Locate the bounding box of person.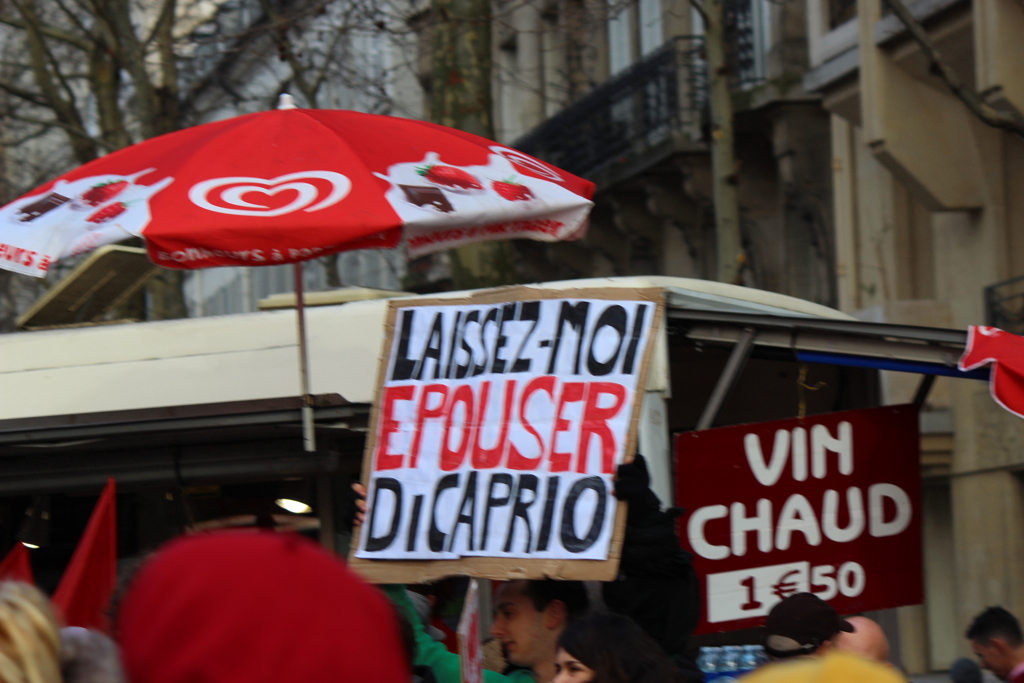
Bounding box: (0,579,71,682).
